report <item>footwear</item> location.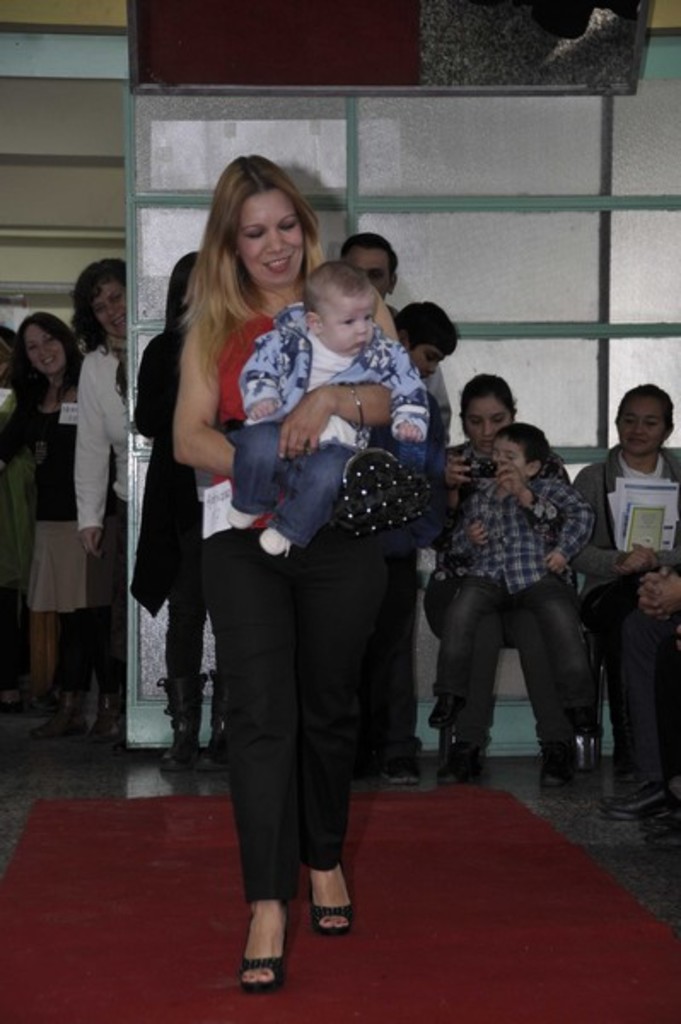
Report: 150, 667, 210, 775.
